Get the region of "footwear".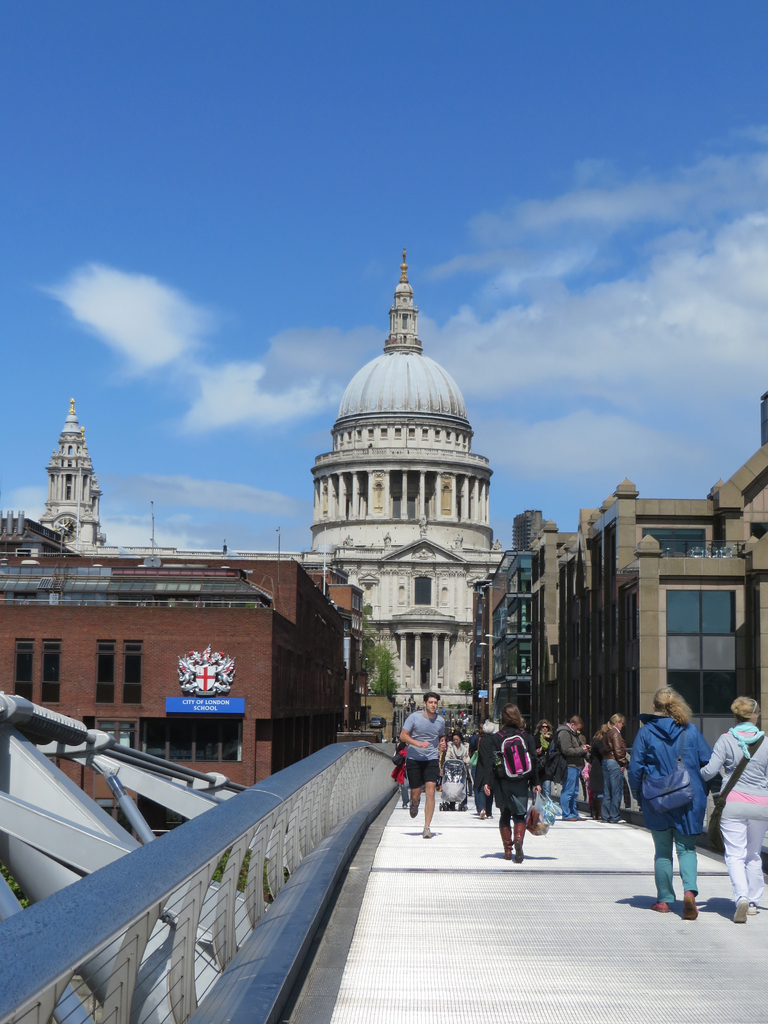
405:802:424:816.
